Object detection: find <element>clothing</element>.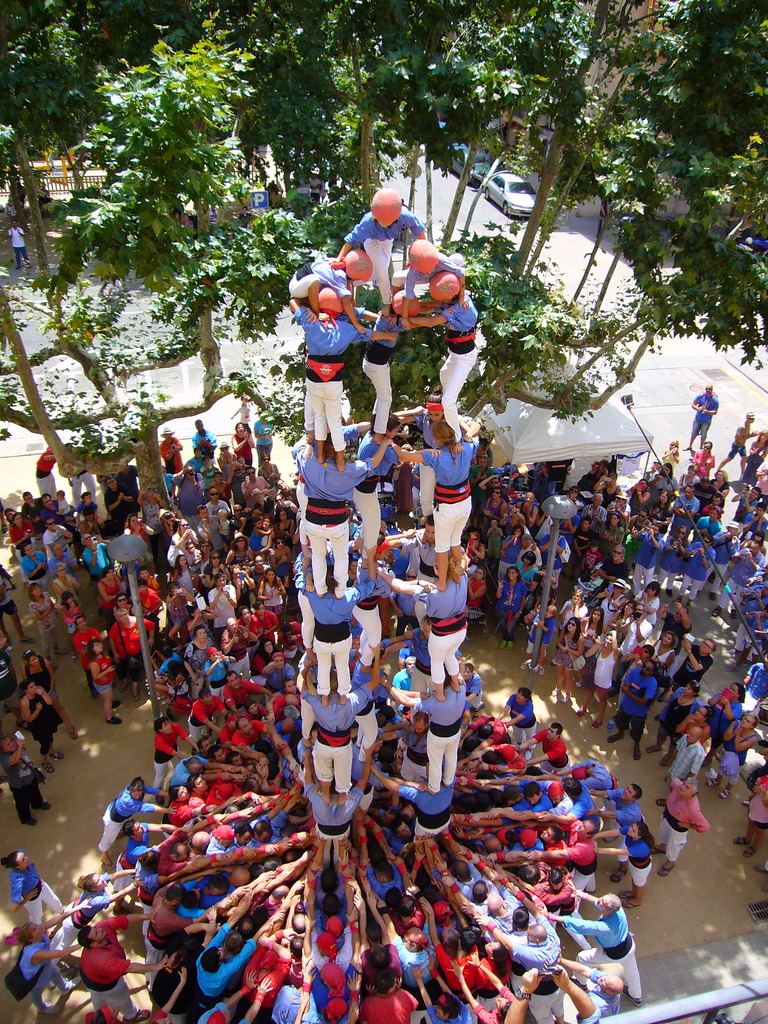
158:436:182:476.
